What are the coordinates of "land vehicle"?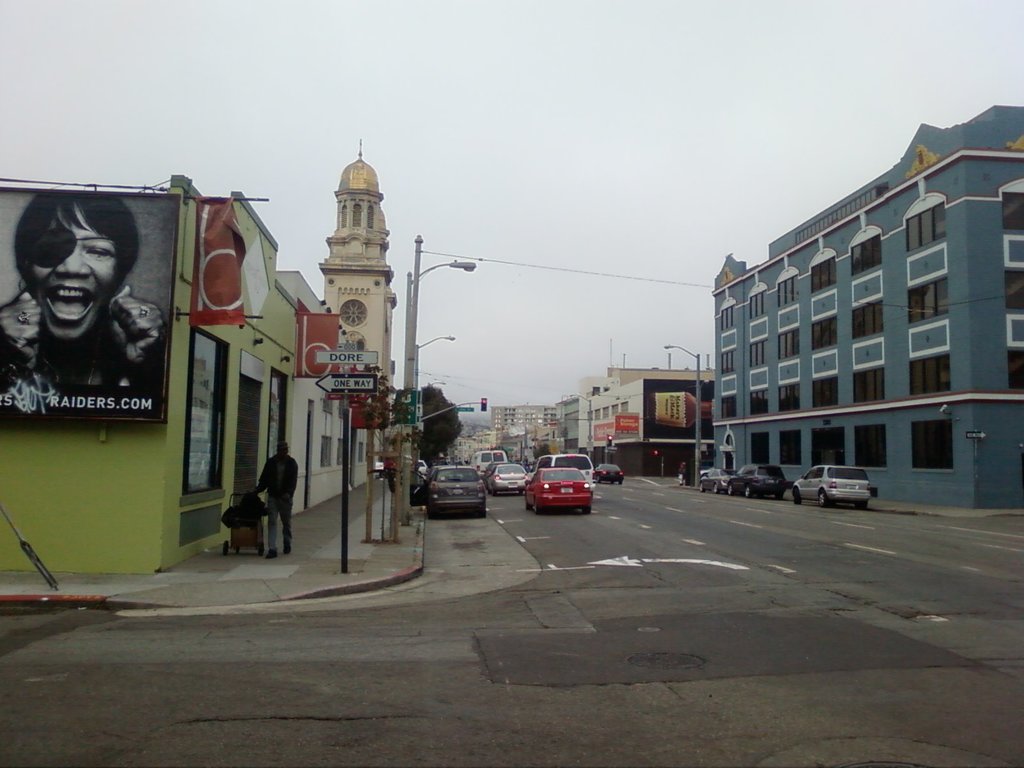
(left=726, top=463, right=787, bottom=502).
